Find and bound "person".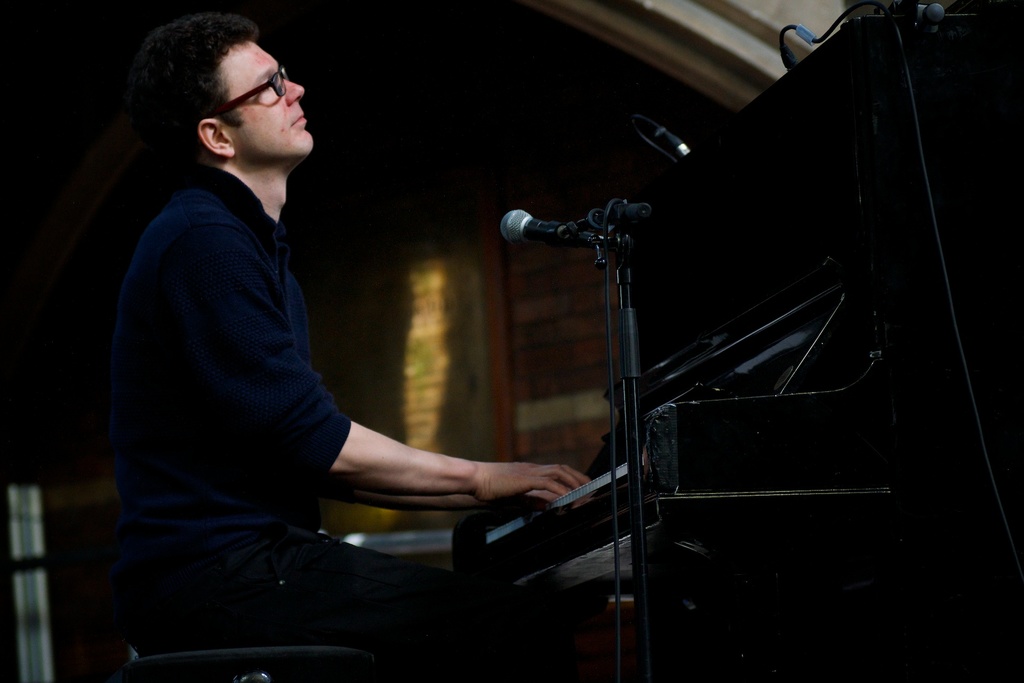
Bound: box(110, 15, 596, 670).
